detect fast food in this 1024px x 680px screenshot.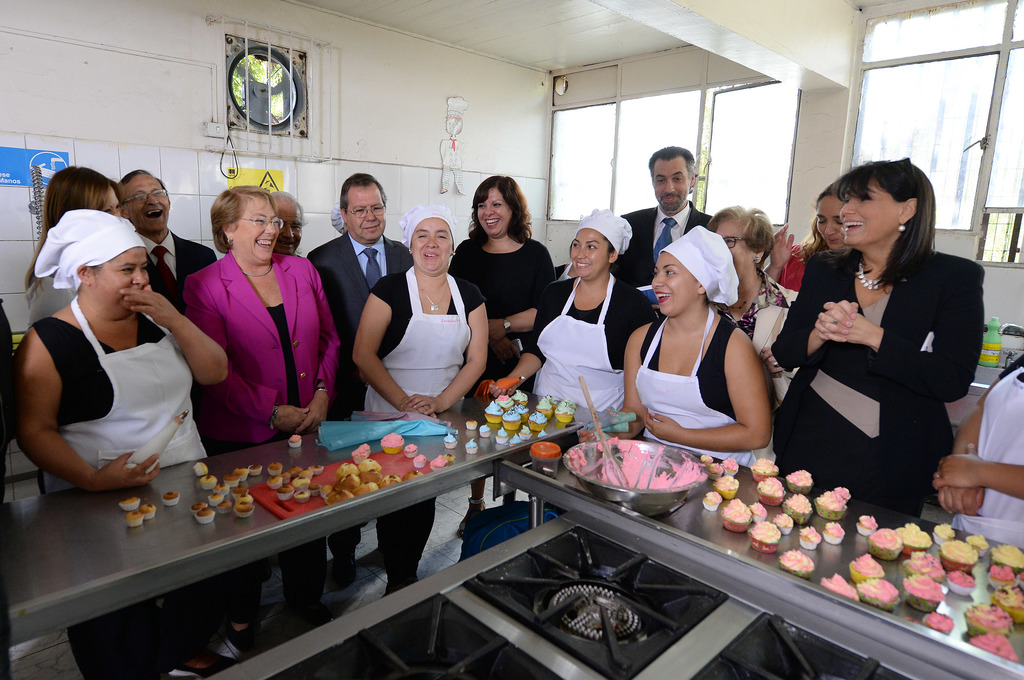
Detection: left=291, top=434, right=300, bottom=451.
